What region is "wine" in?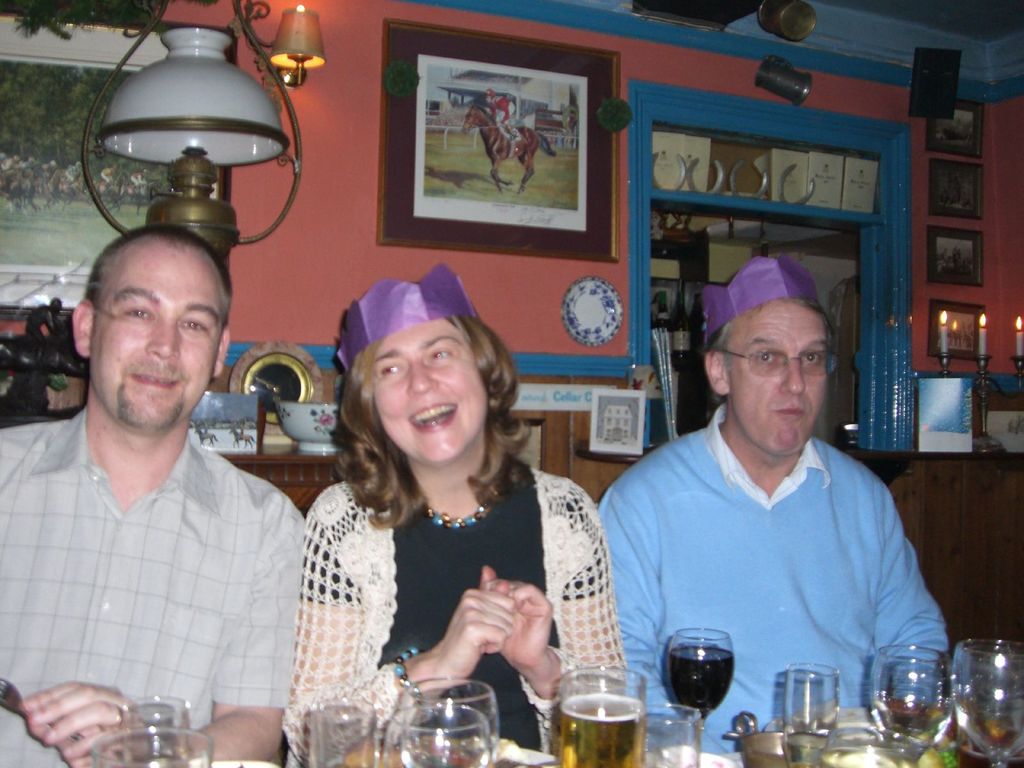
rect(668, 637, 763, 714).
